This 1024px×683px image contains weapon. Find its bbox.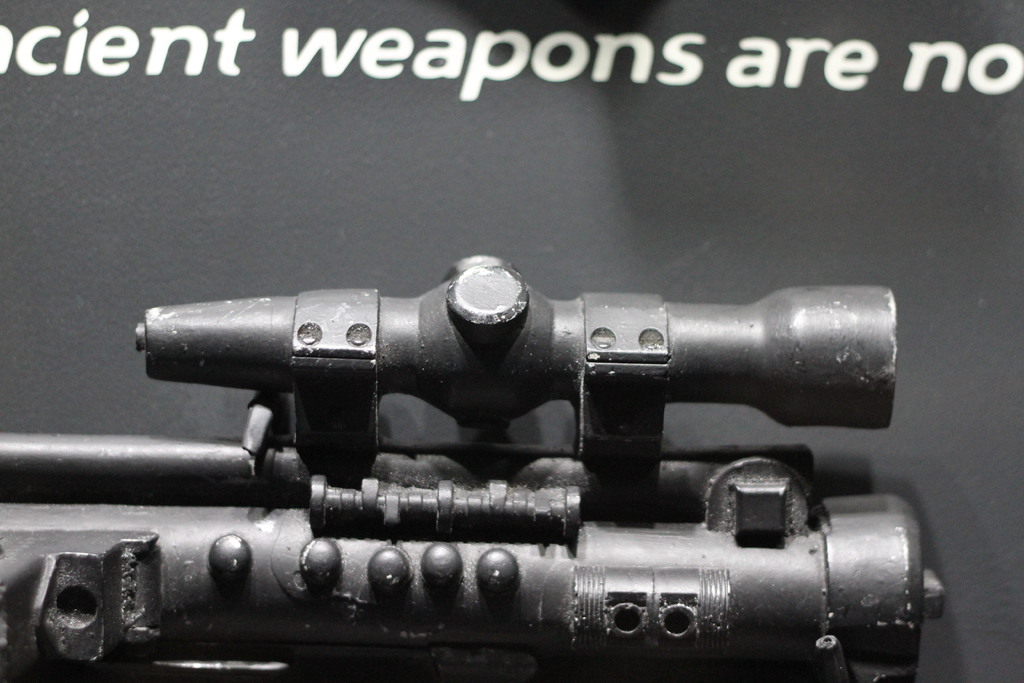
detection(81, 279, 876, 673).
